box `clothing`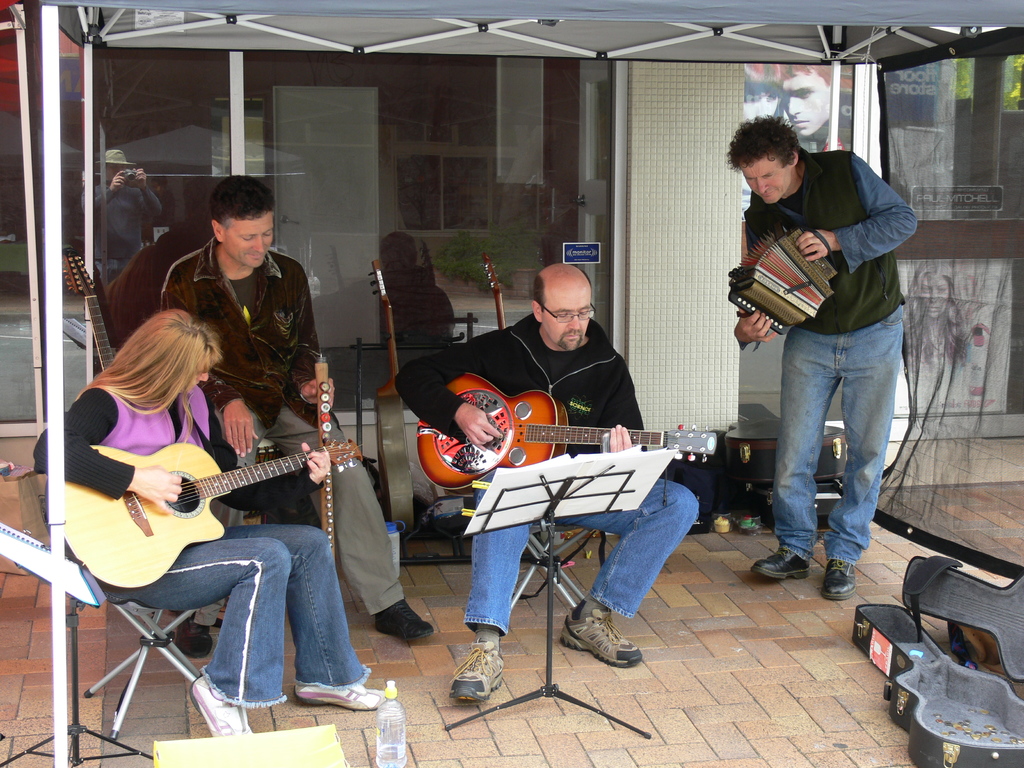
box(29, 378, 369, 716)
